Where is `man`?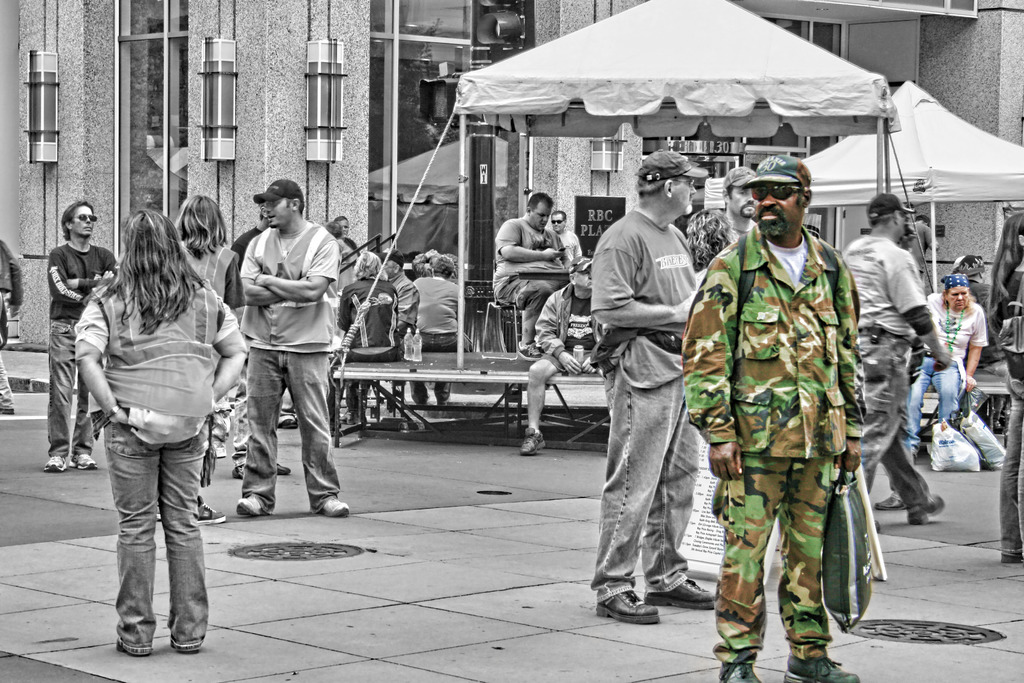
left=958, top=256, right=1007, bottom=369.
